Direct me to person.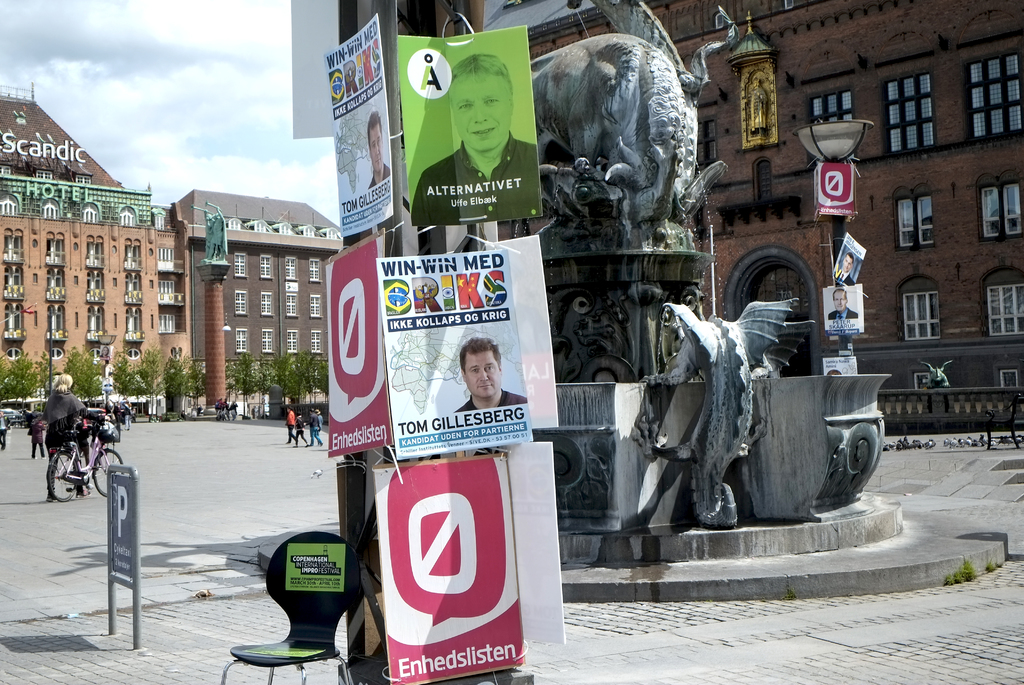
Direction: 26,402,52,456.
